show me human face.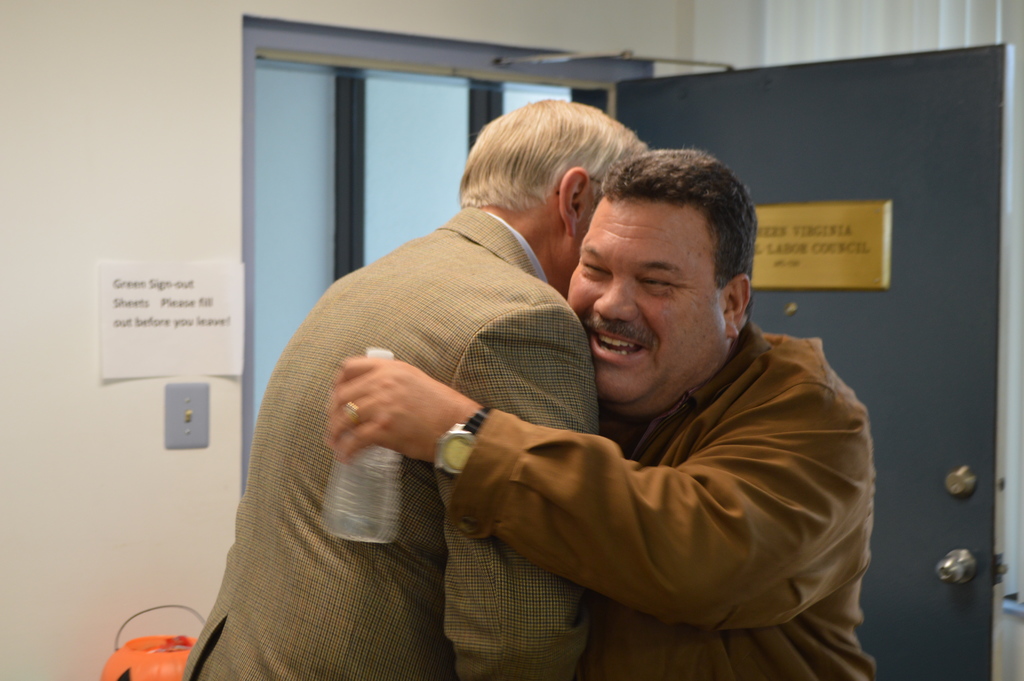
human face is here: x1=572, y1=167, x2=751, y2=402.
